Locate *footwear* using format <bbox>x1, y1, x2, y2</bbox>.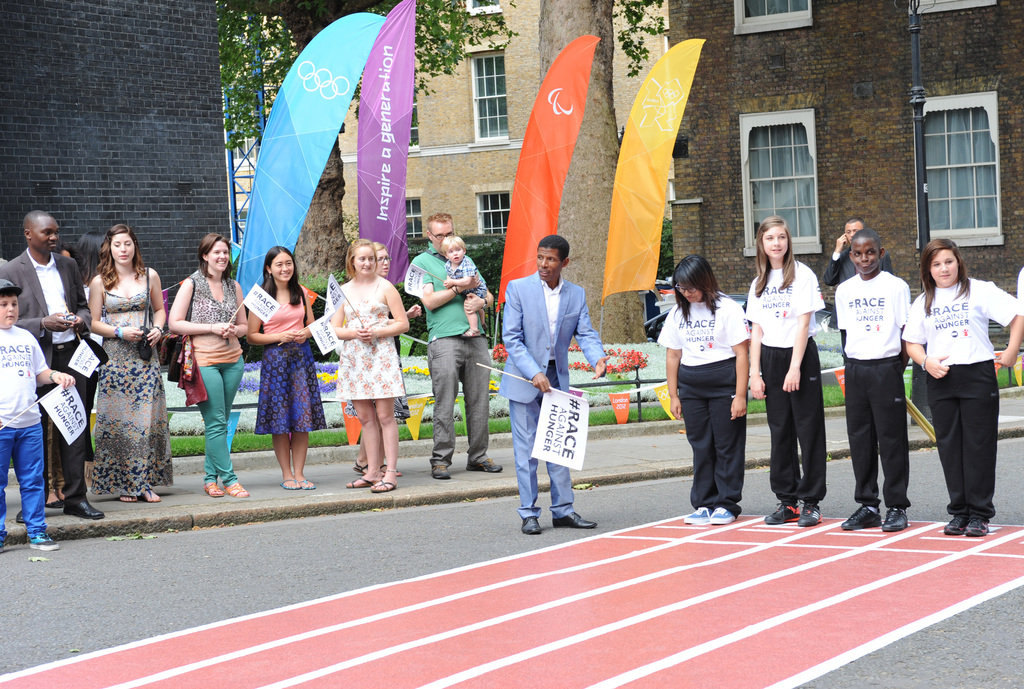
<bbox>0, 543, 4, 552</bbox>.
